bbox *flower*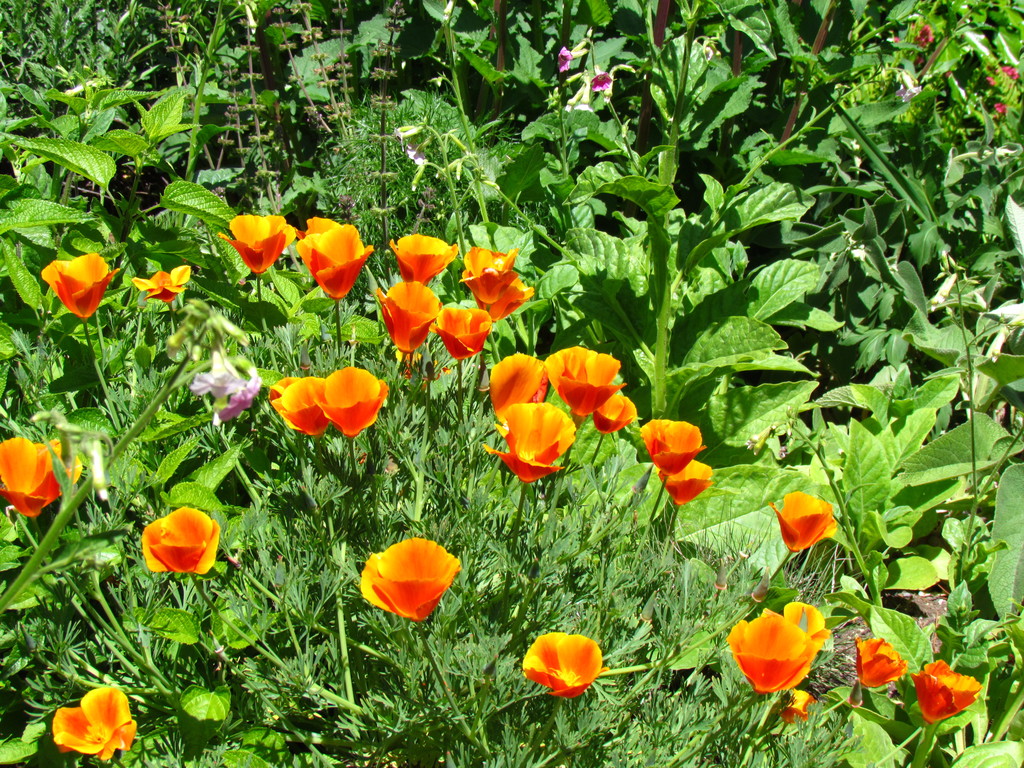
644:419:704:479
